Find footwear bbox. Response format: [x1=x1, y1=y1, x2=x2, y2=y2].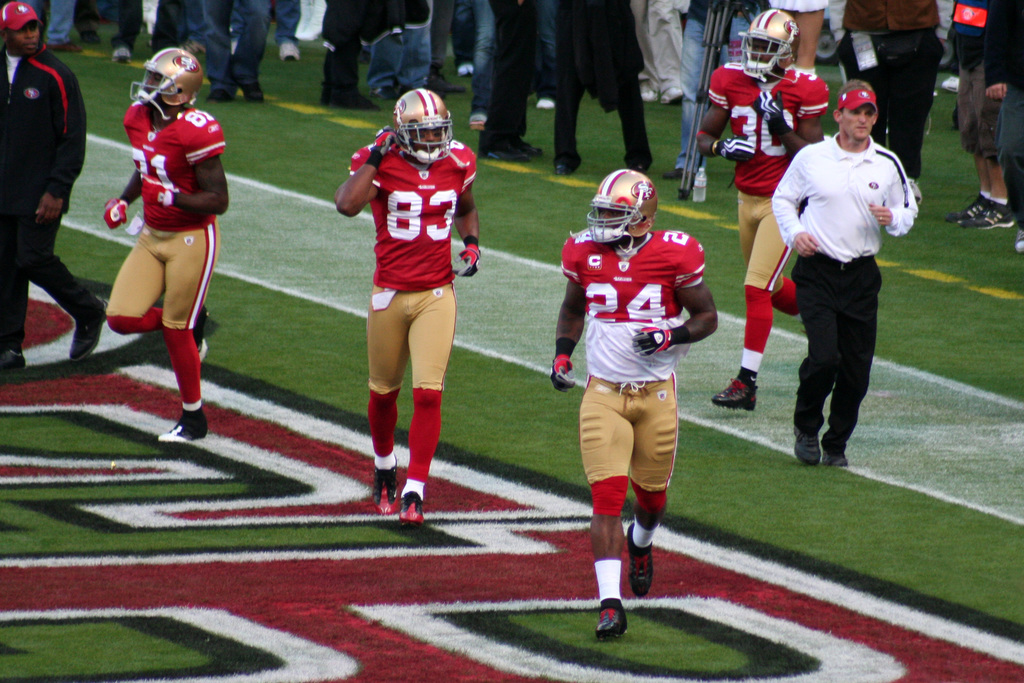
[x1=959, y1=202, x2=1013, y2=233].
